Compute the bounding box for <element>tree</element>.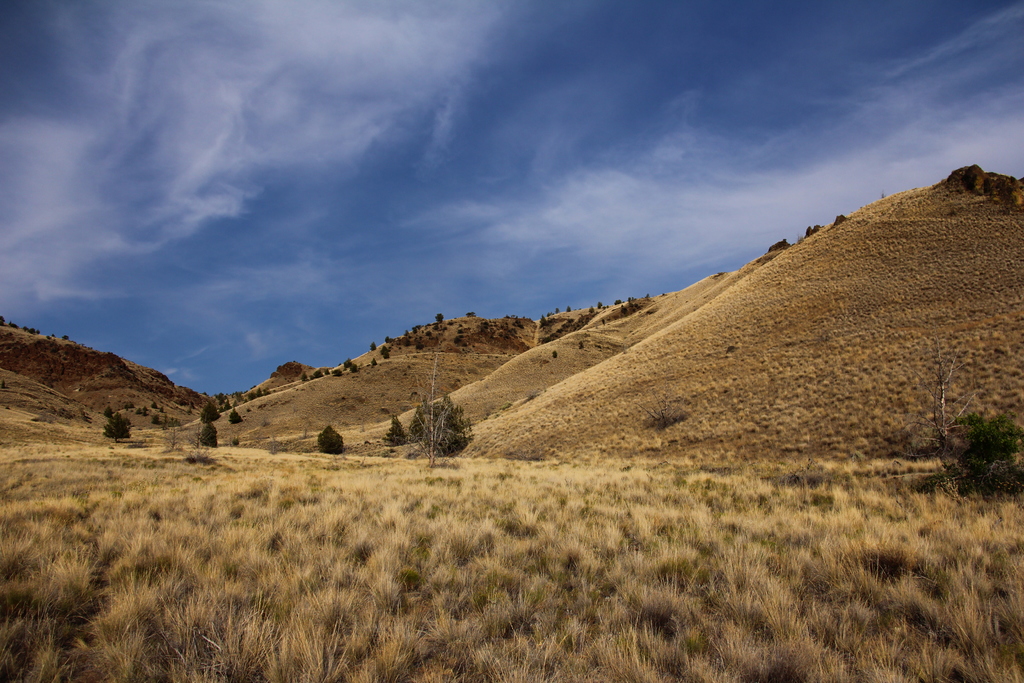
locate(540, 315, 548, 332).
